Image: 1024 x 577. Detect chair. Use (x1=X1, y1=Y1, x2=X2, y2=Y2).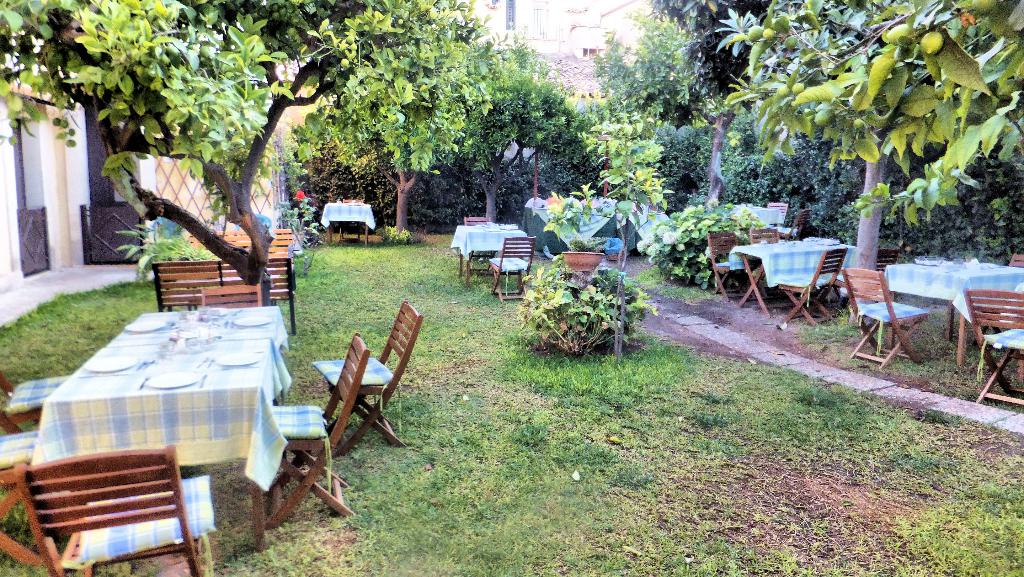
(x1=772, y1=199, x2=785, y2=236).
